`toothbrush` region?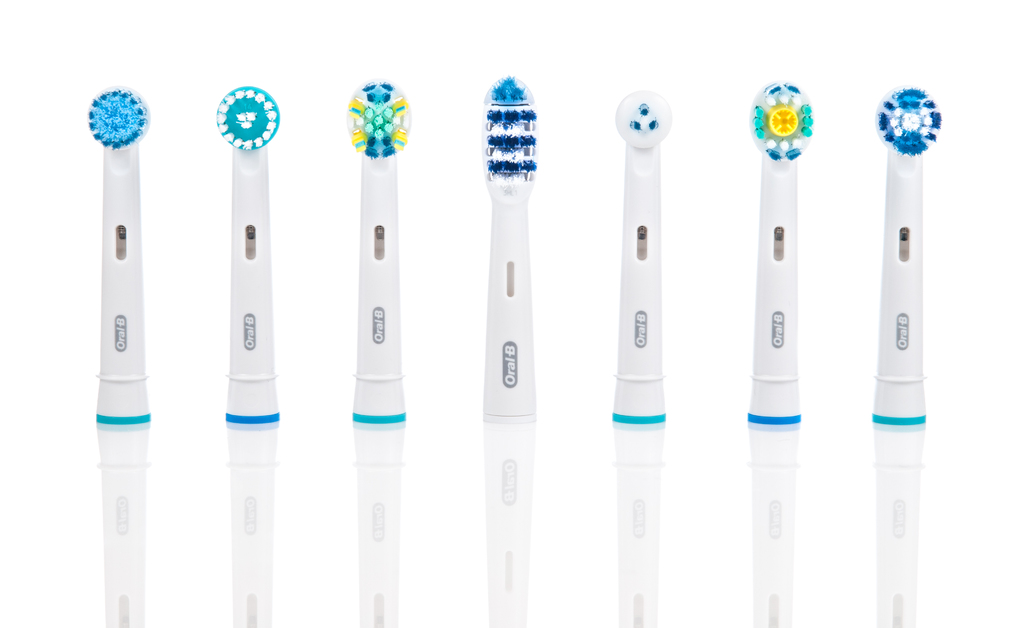
l=484, t=83, r=534, b=624
